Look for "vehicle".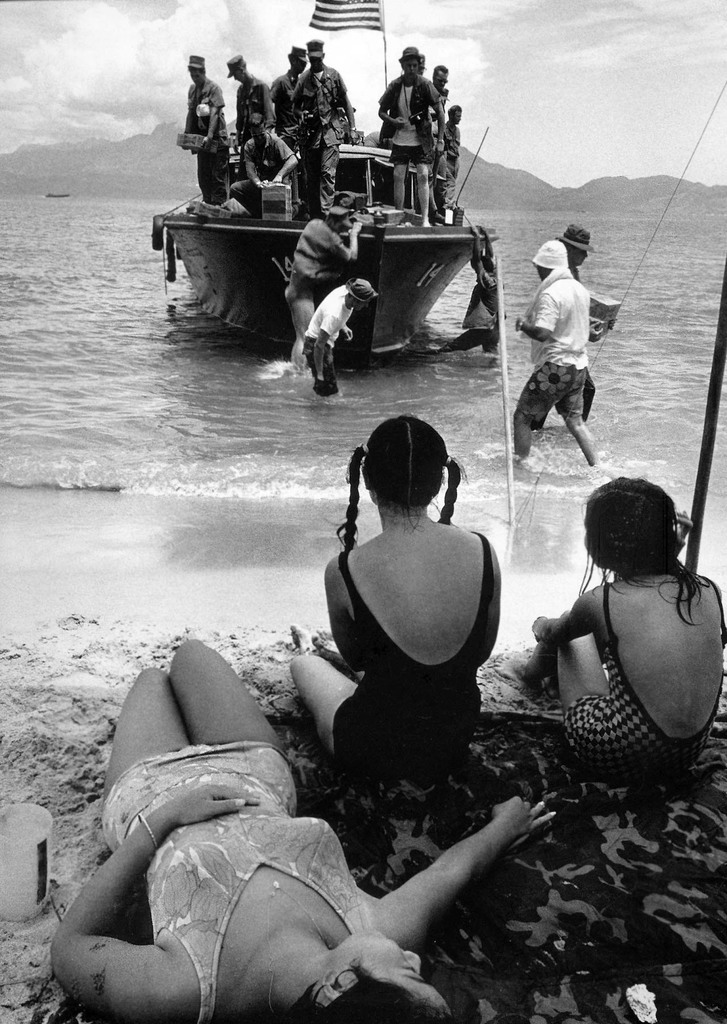
Found: (216,96,529,372).
